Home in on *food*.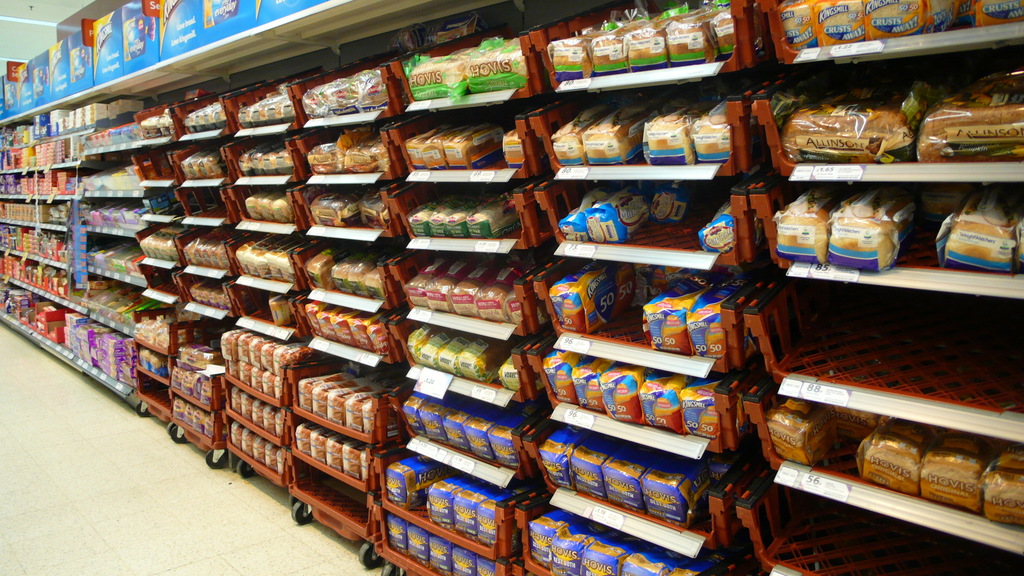
Homed in at 405, 54, 467, 99.
